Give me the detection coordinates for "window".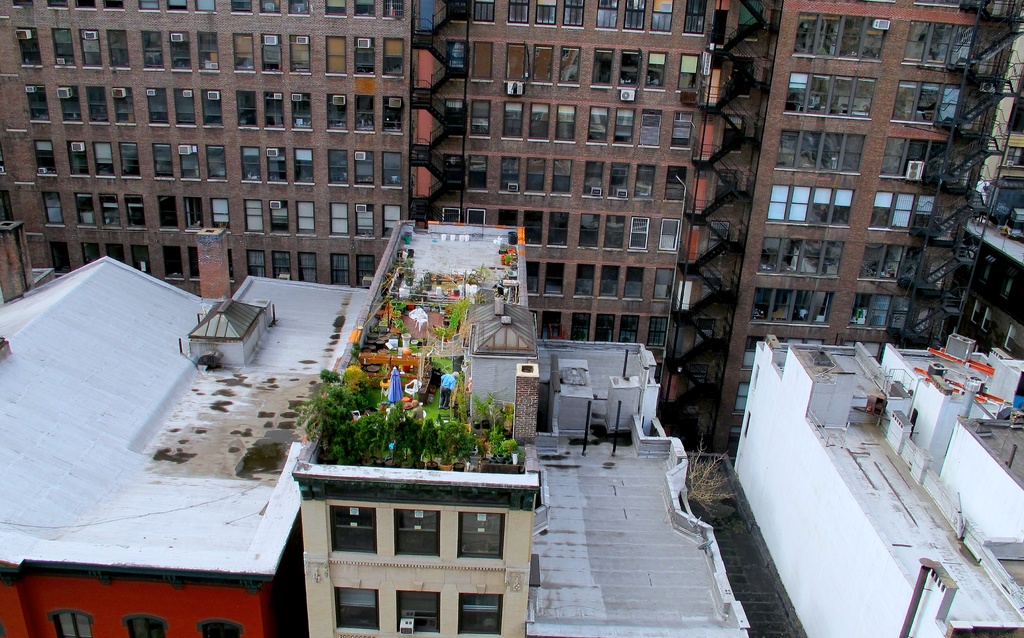
l=768, t=183, r=858, b=226.
